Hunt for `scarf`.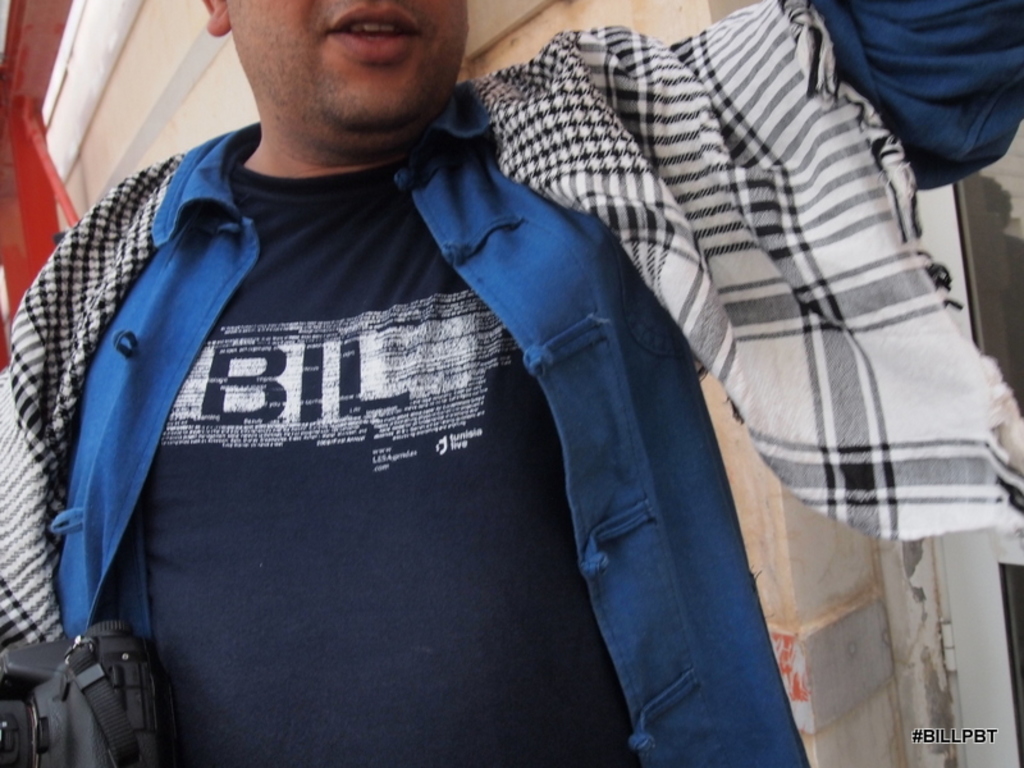
Hunted down at (x1=0, y1=0, x2=1023, y2=658).
